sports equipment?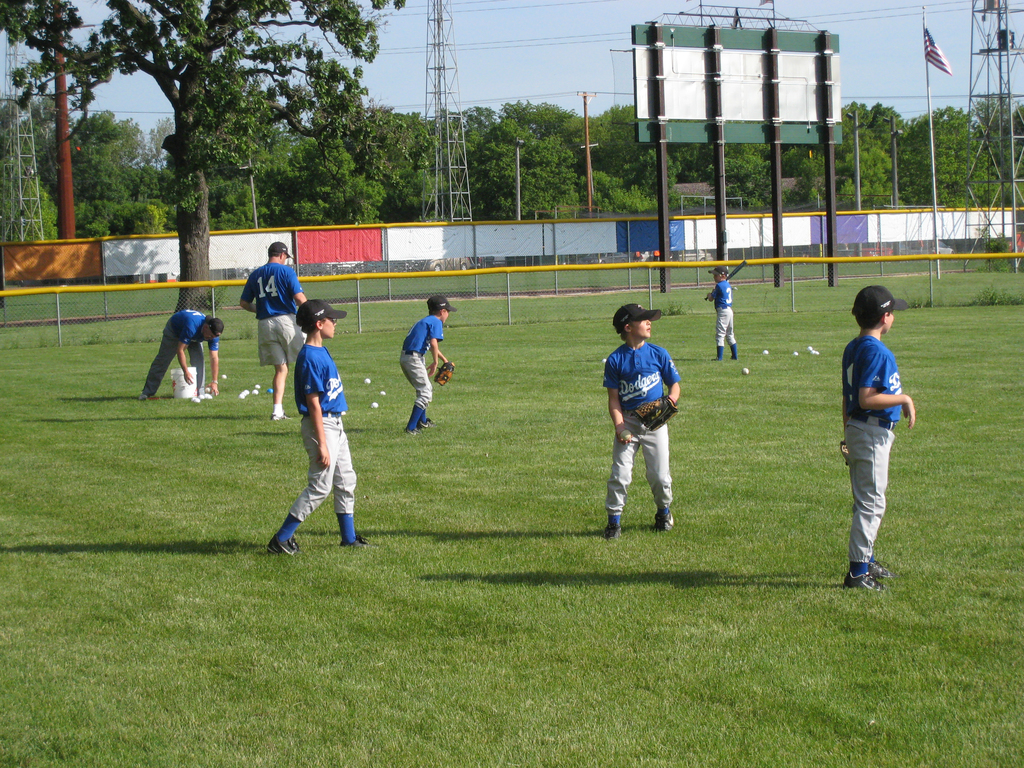
left=867, top=558, right=895, bottom=584
